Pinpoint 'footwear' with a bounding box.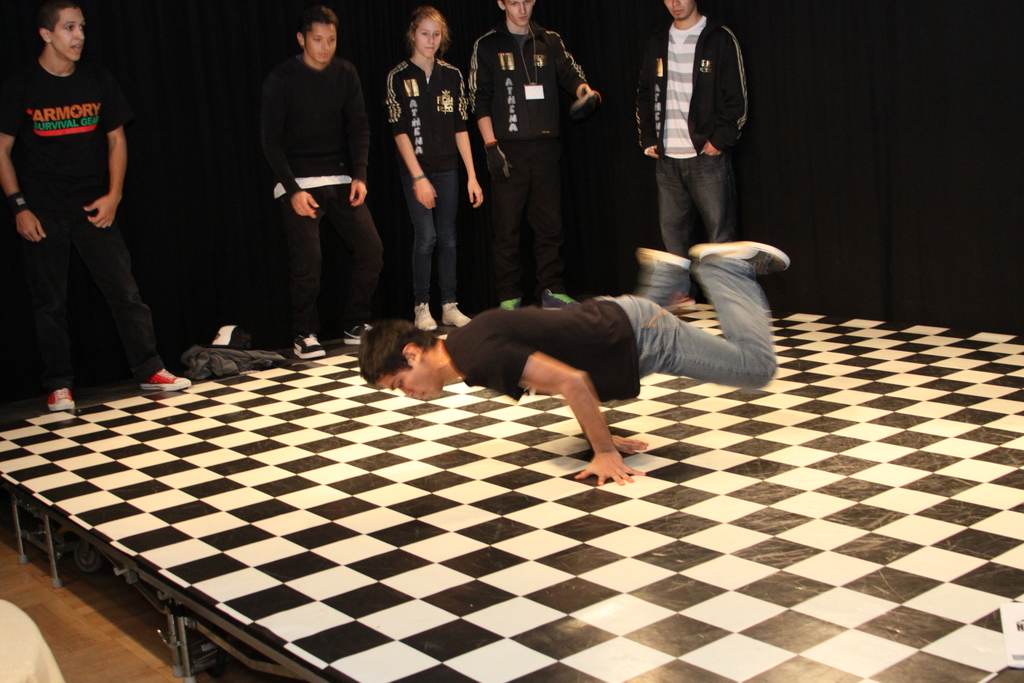
x1=411 y1=300 x2=441 y2=336.
